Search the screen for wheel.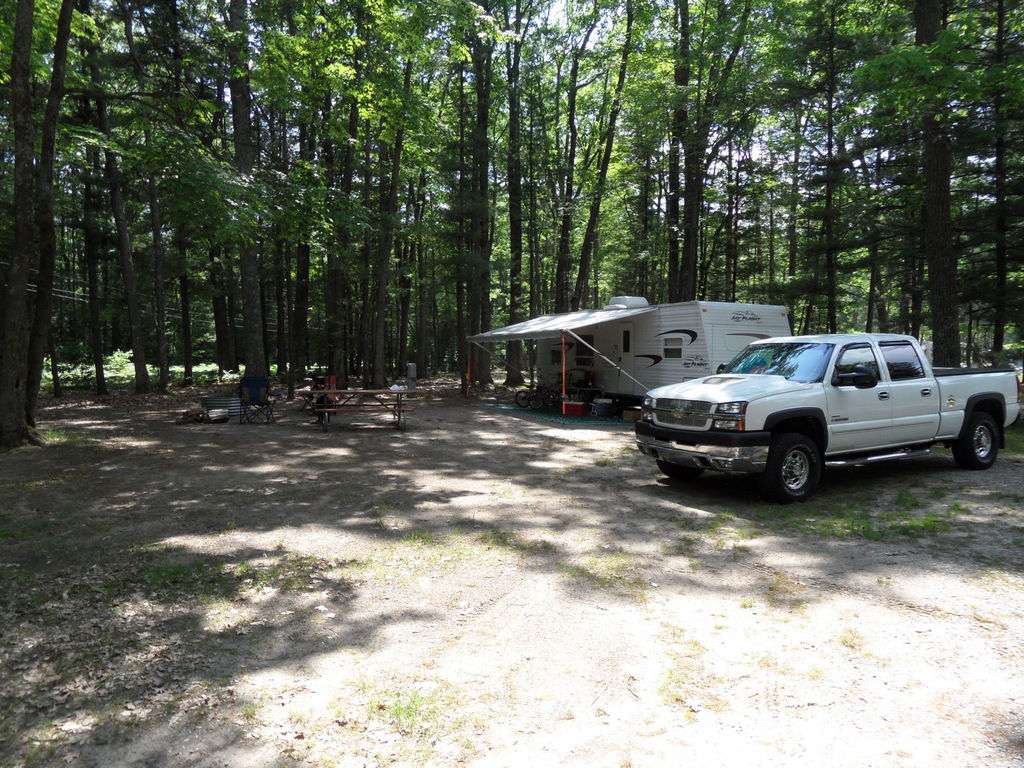
Found at [left=549, top=389, right=563, bottom=409].
